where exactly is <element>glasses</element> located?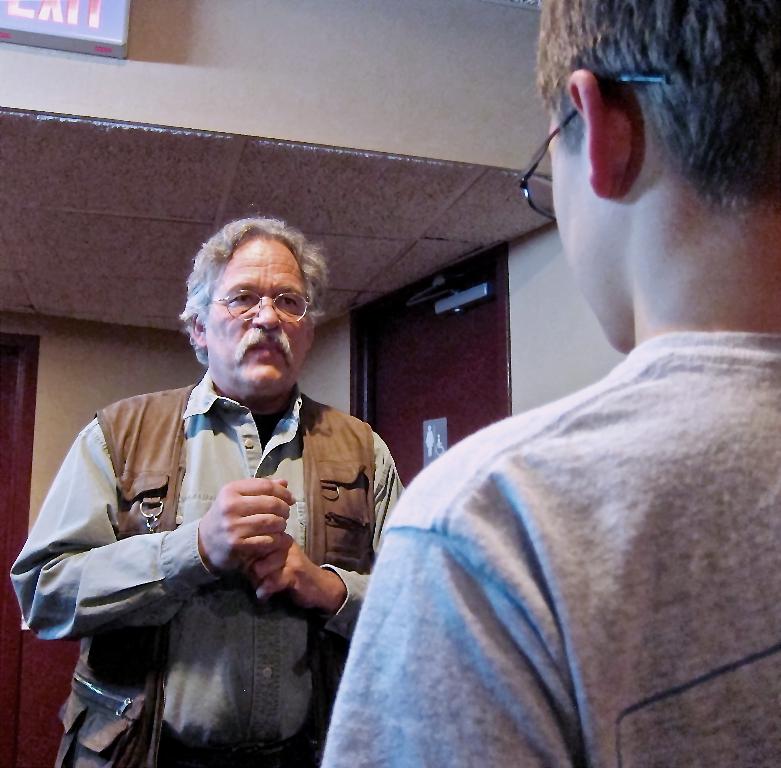
Its bounding box is [x1=206, y1=291, x2=315, y2=324].
